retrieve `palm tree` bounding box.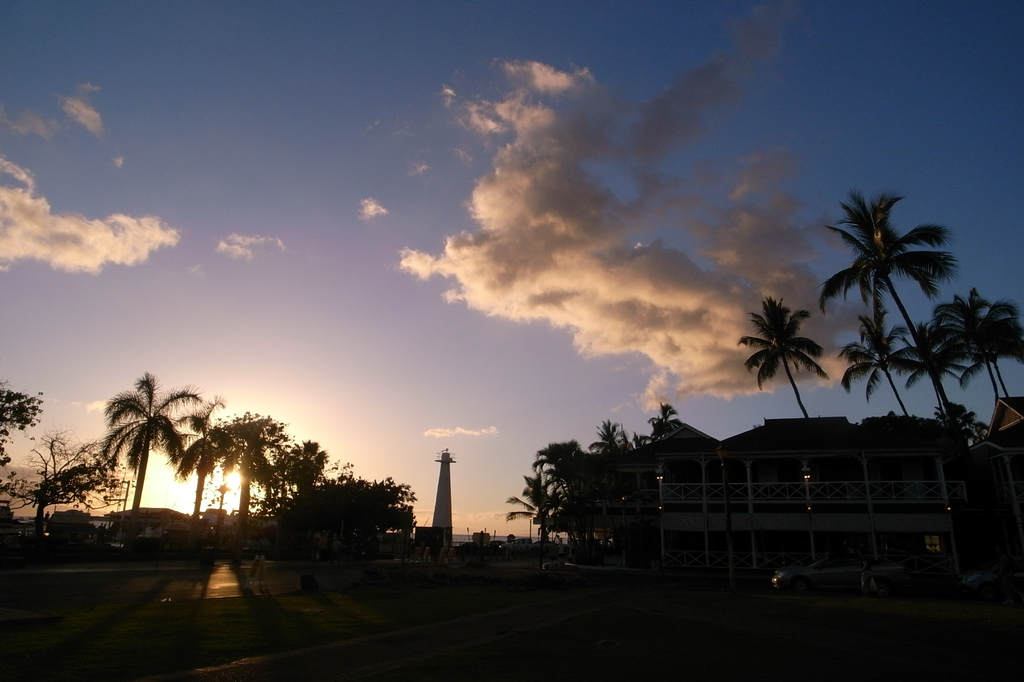
Bounding box: bbox=[237, 418, 275, 512].
